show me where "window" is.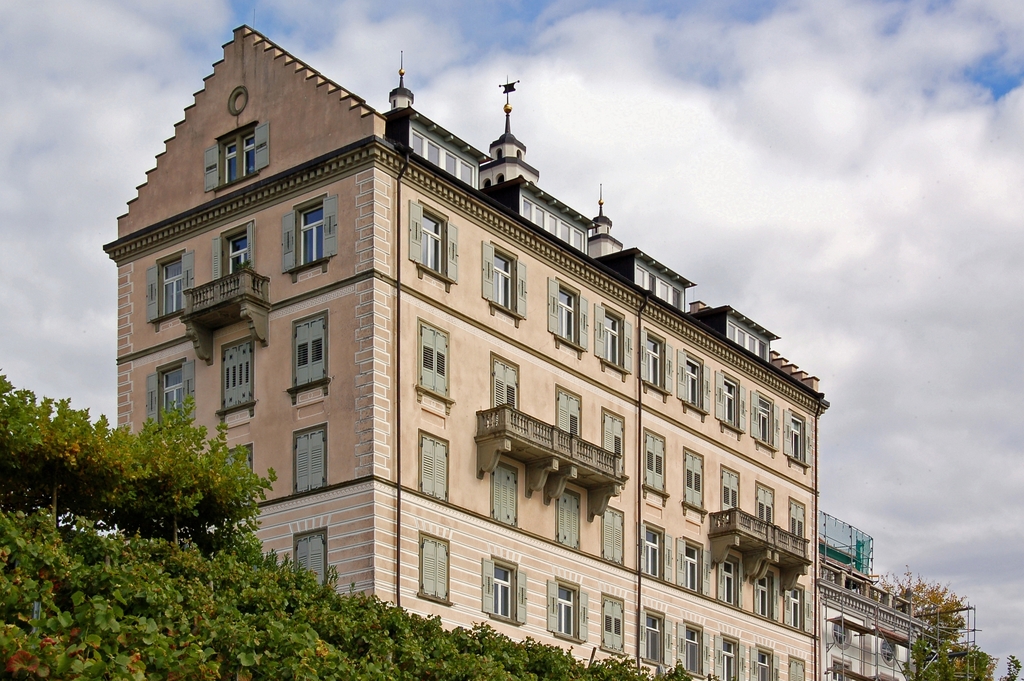
"window" is at select_region(746, 335, 756, 355).
